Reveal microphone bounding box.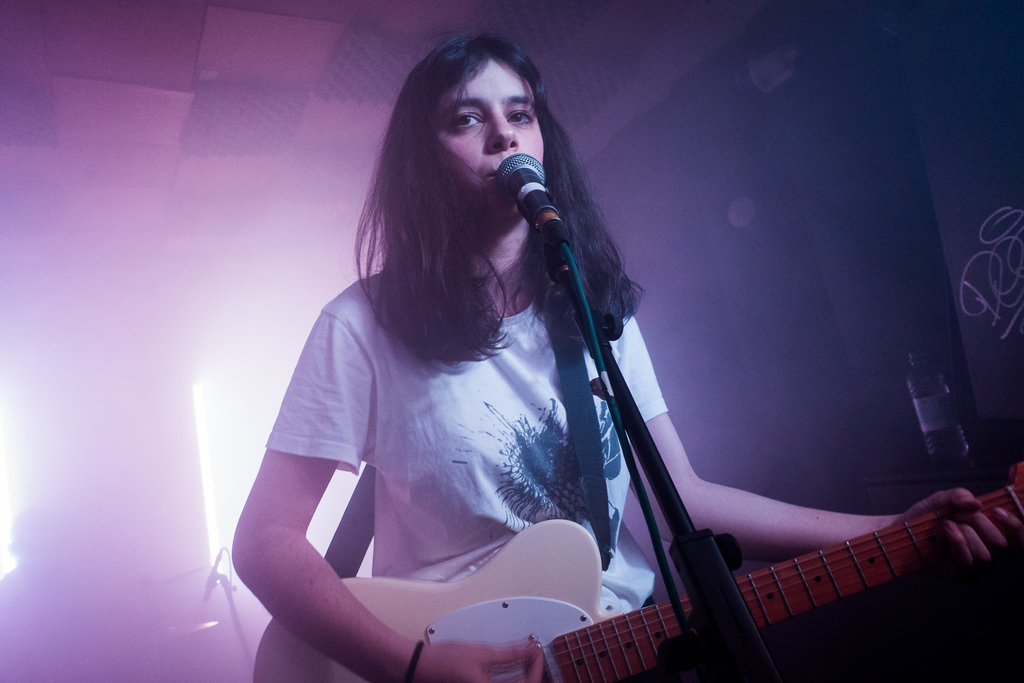
Revealed: crop(499, 136, 564, 255).
